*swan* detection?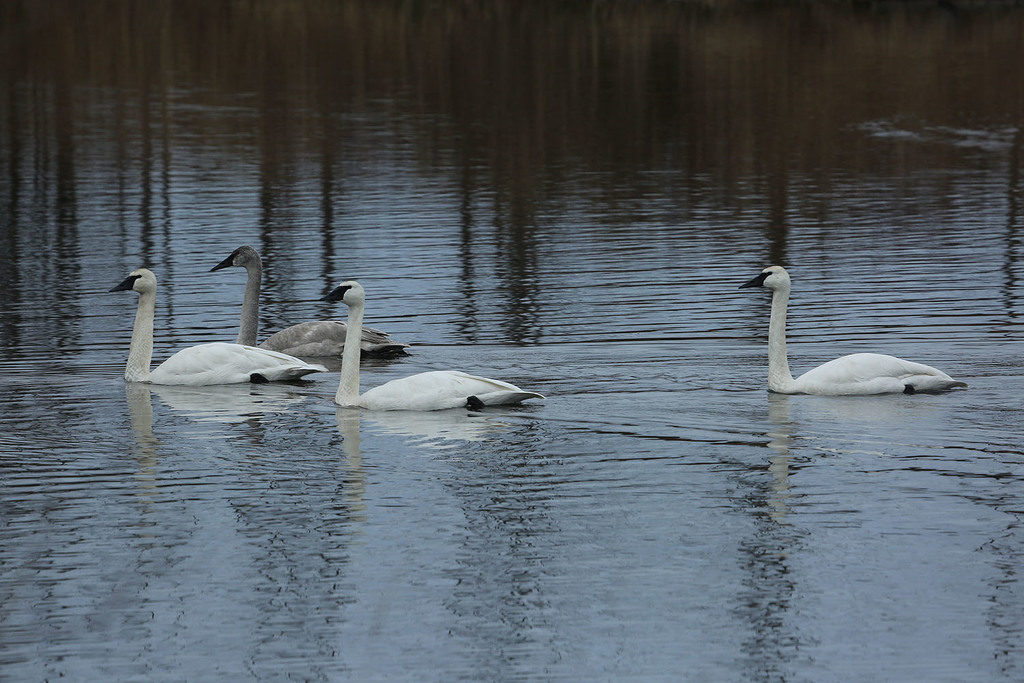
x1=315, y1=281, x2=543, y2=414
